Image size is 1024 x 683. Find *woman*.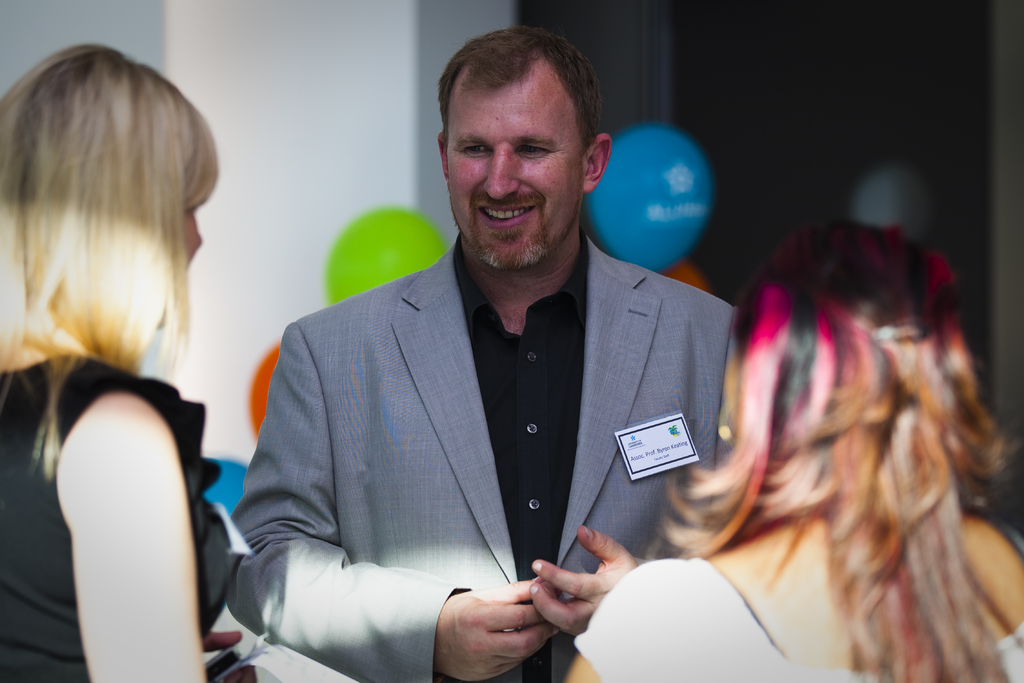
locate(620, 228, 1019, 680).
